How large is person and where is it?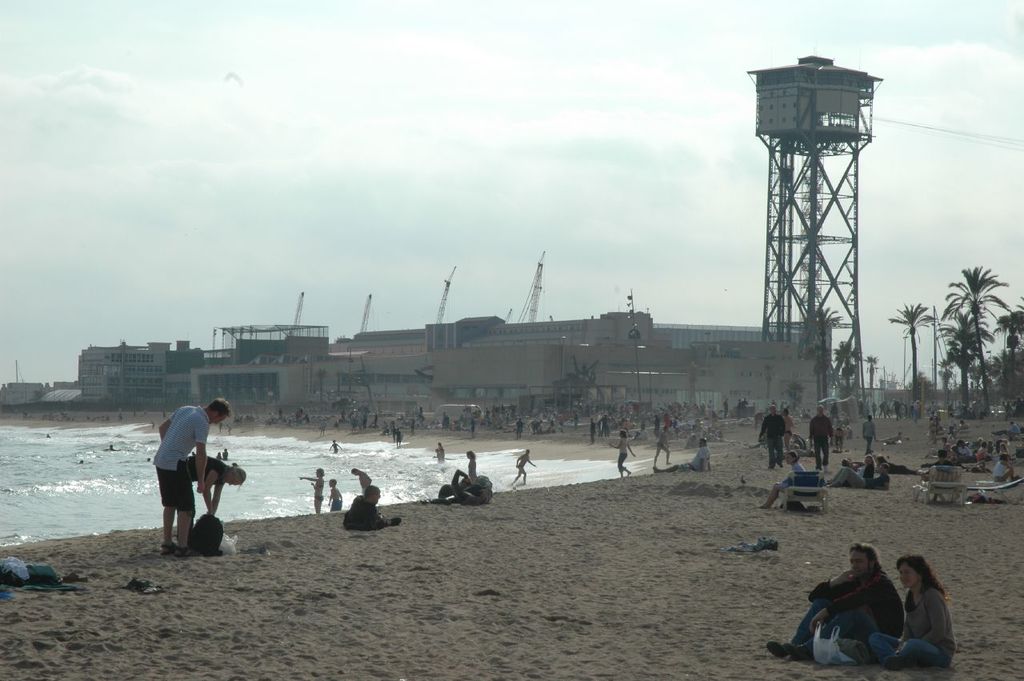
Bounding box: rect(606, 427, 638, 480).
